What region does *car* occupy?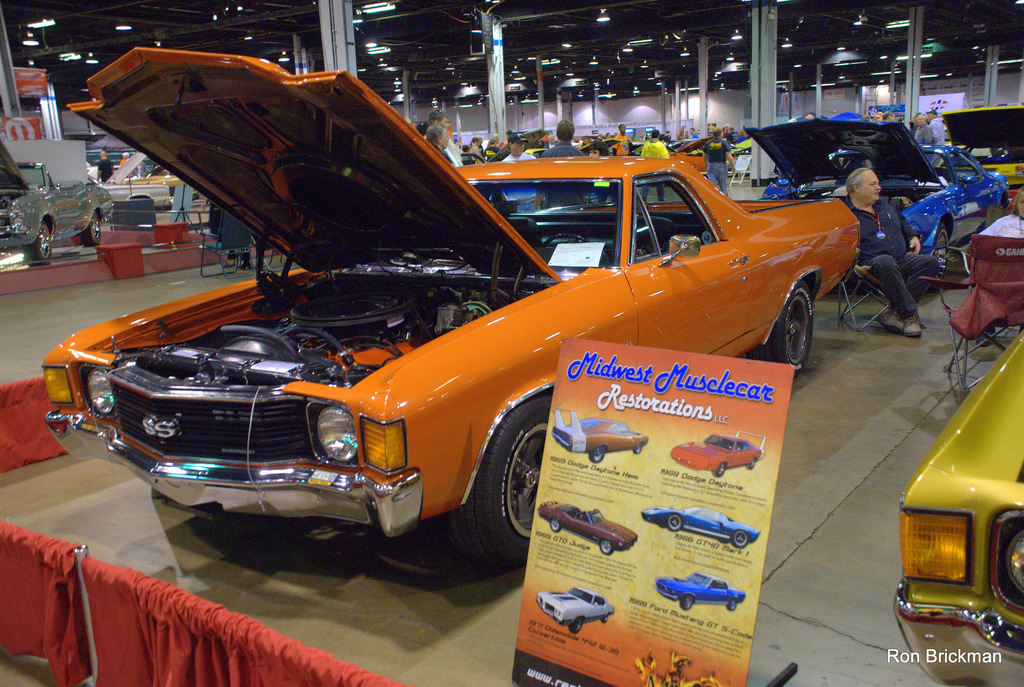
pyautogui.locateOnScreen(893, 332, 1023, 686).
